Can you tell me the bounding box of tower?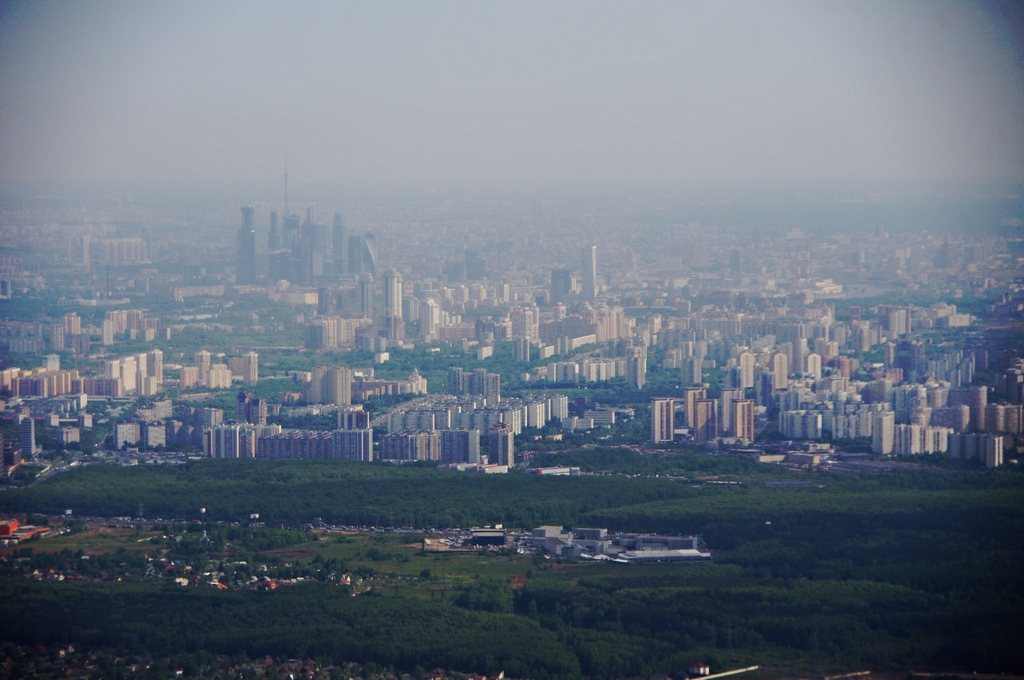
488, 435, 516, 471.
